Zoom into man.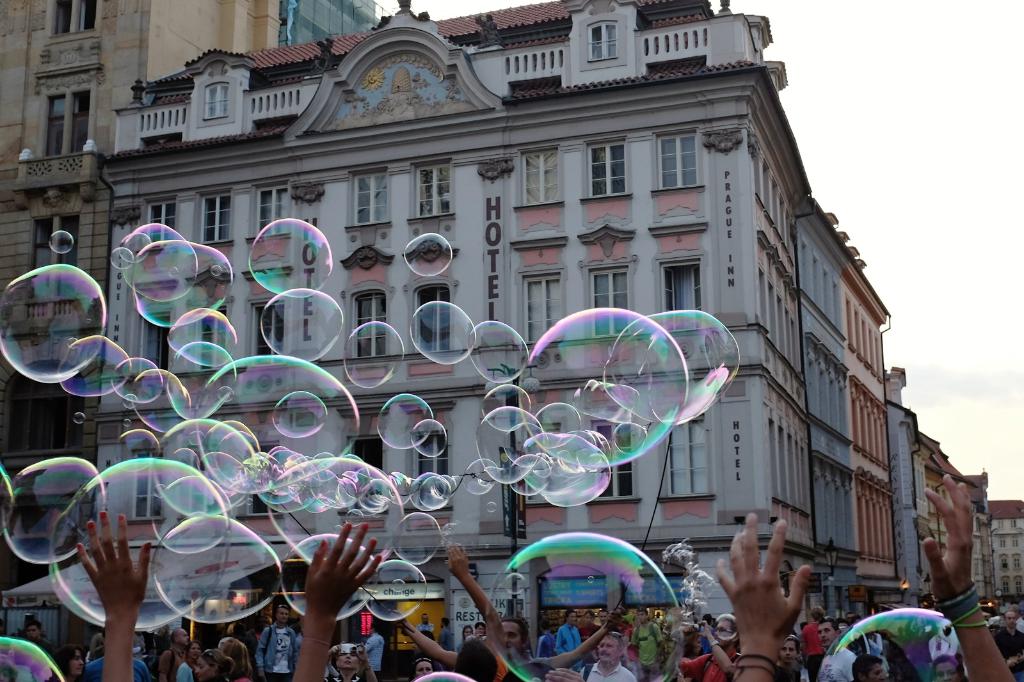
Zoom target: [x1=993, y1=610, x2=1023, y2=681].
